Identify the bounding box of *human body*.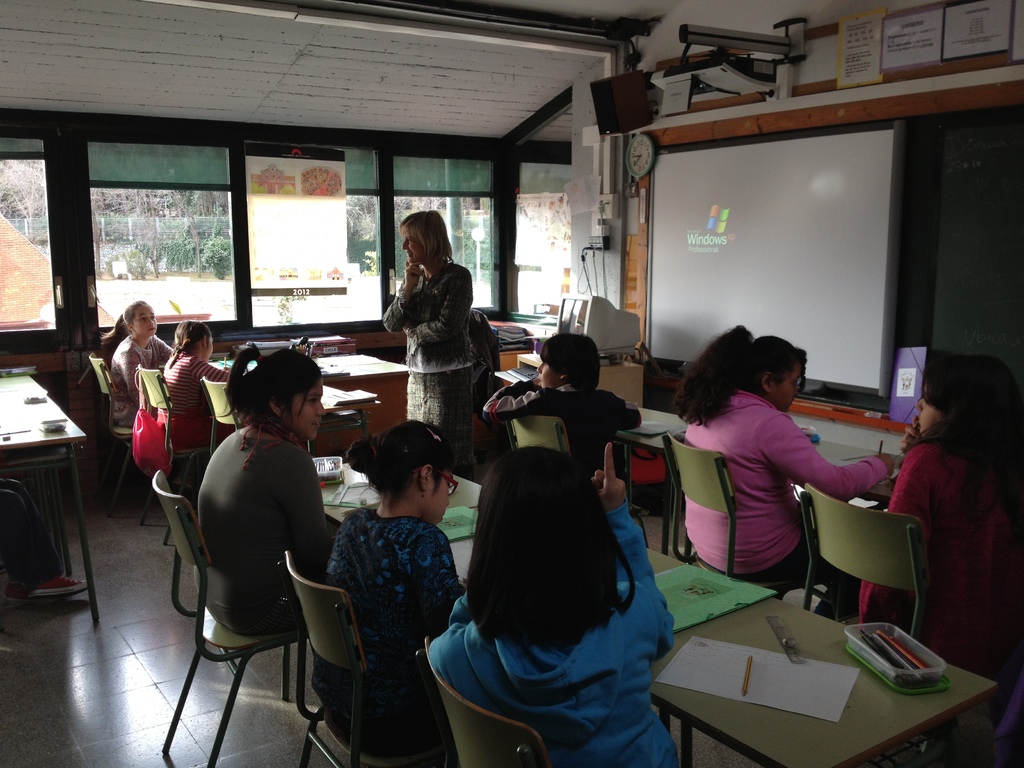
l=824, t=353, r=1023, b=625.
